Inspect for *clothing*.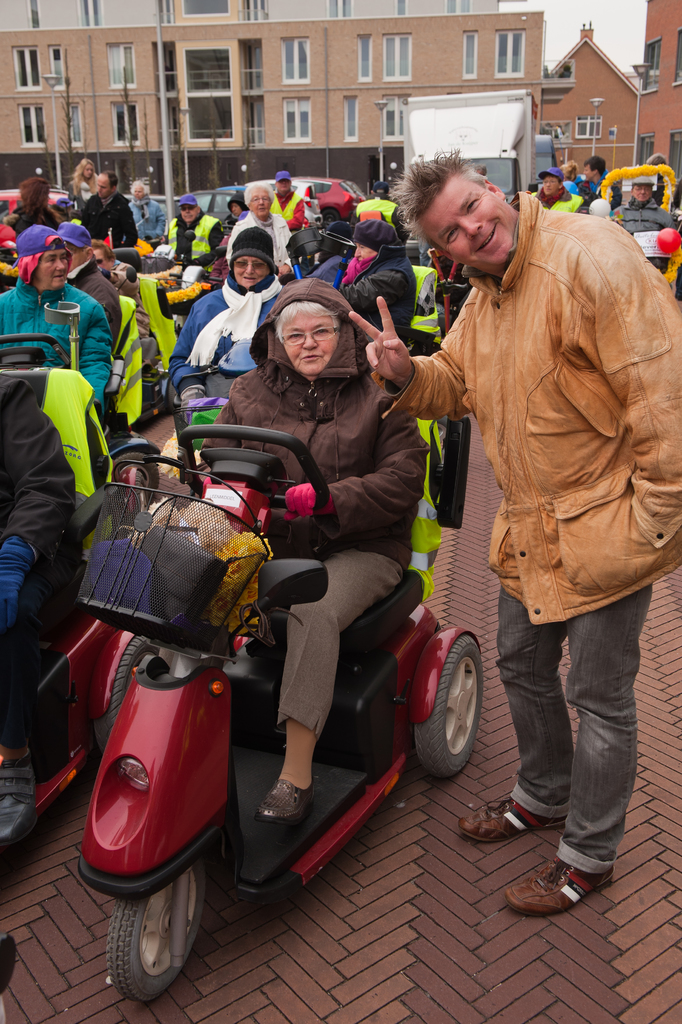
Inspection: x1=202 y1=278 x2=431 y2=547.
